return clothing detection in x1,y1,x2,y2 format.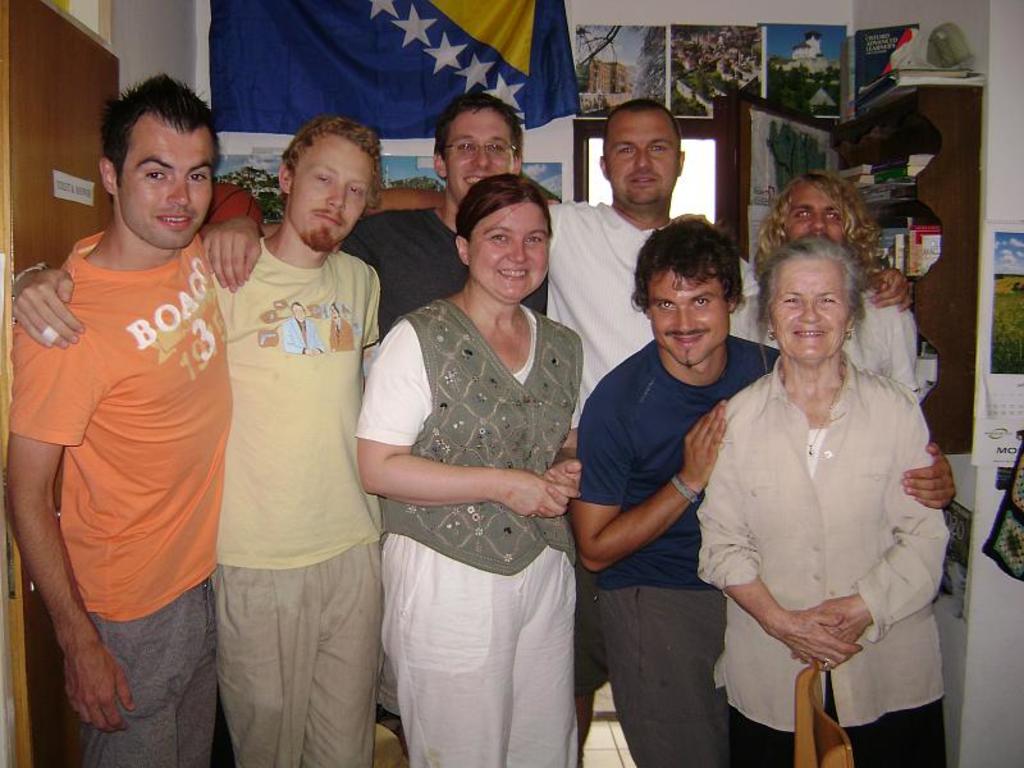
381,534,582,767.
